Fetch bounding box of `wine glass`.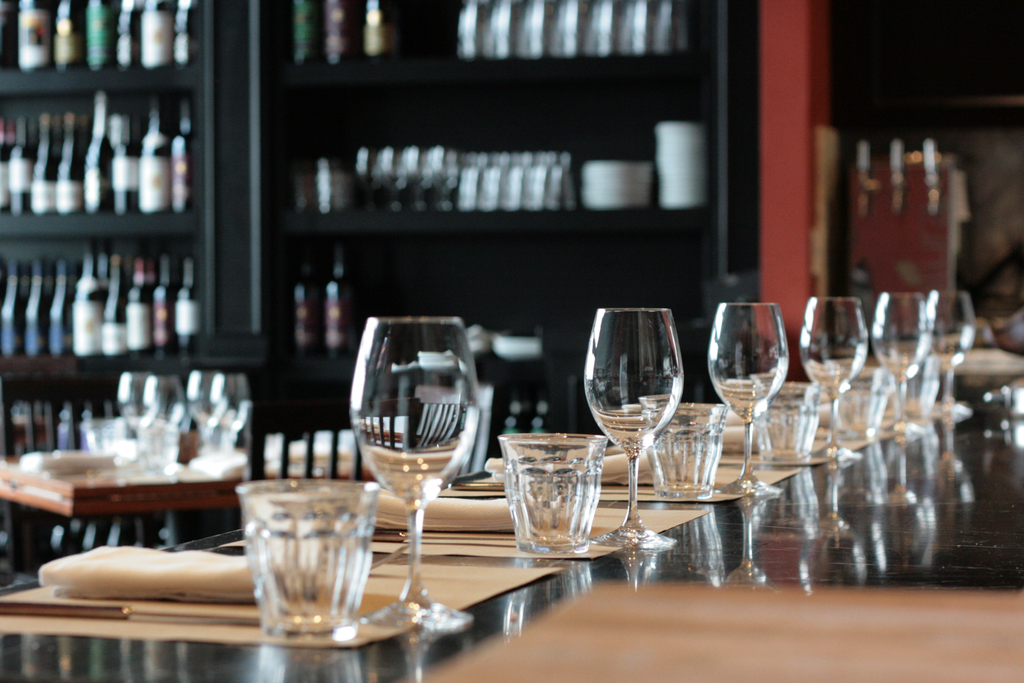
Bbox: [x1=186, y1=366, x2=246, y2=461].
